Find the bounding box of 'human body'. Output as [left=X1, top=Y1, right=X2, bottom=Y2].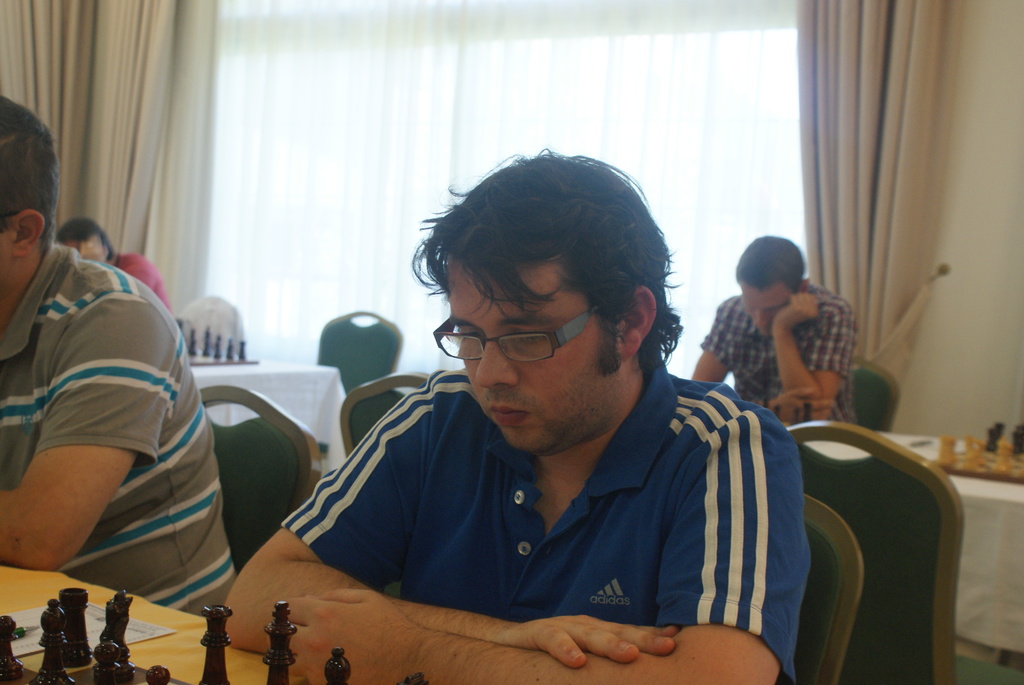
[left=213, top=146, right=801, bottom=684].
